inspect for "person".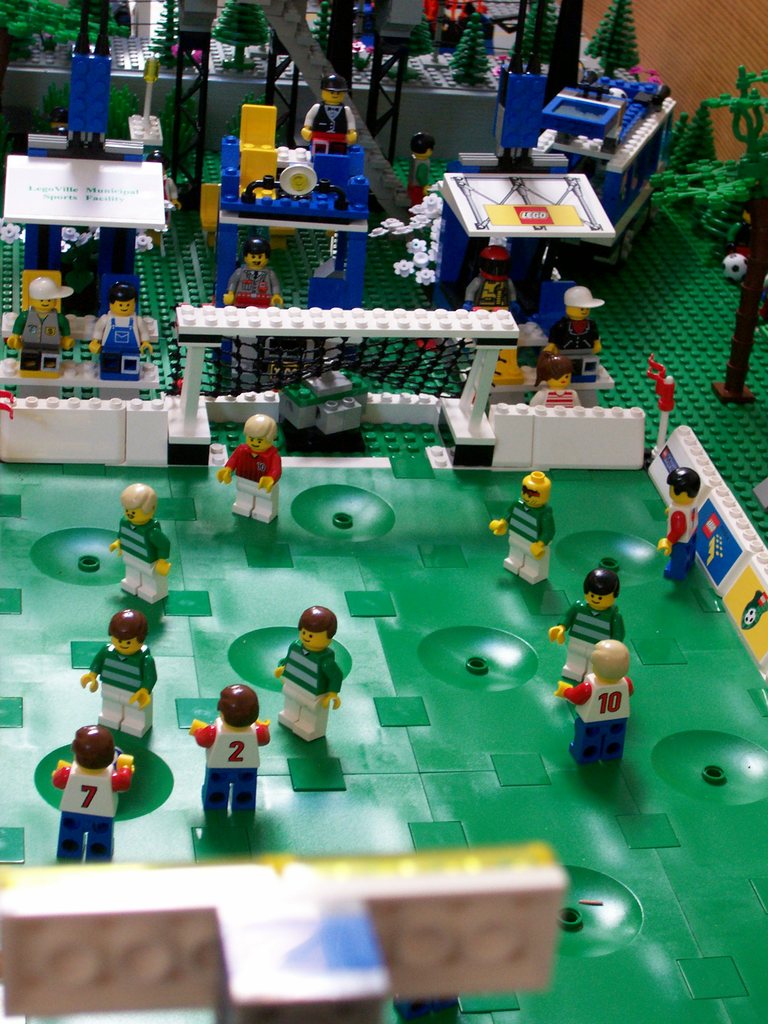
Inspection: region(481, 465, 558, 591).
